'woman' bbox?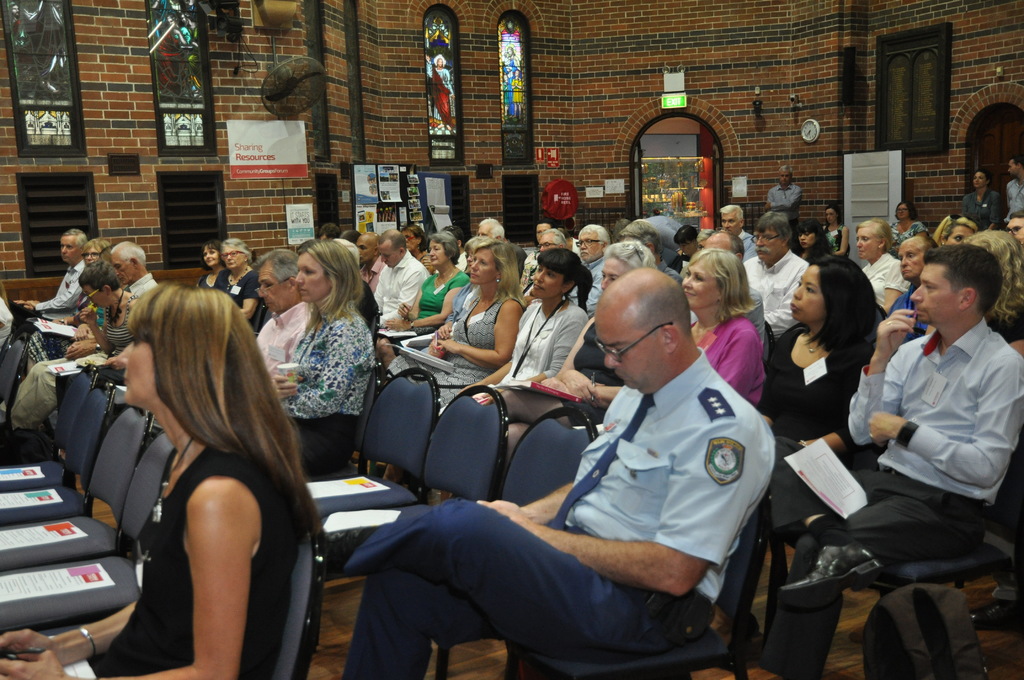
<region>211, 237, 261, 330</region>
